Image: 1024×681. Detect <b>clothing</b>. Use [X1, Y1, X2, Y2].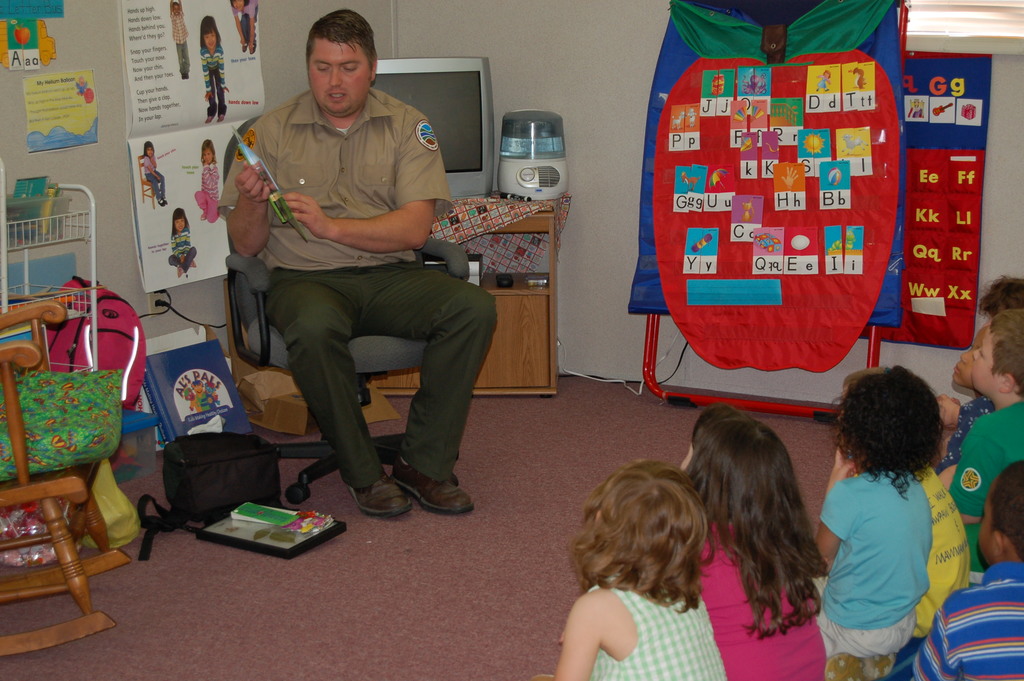
[145, 154, 168, 203].
